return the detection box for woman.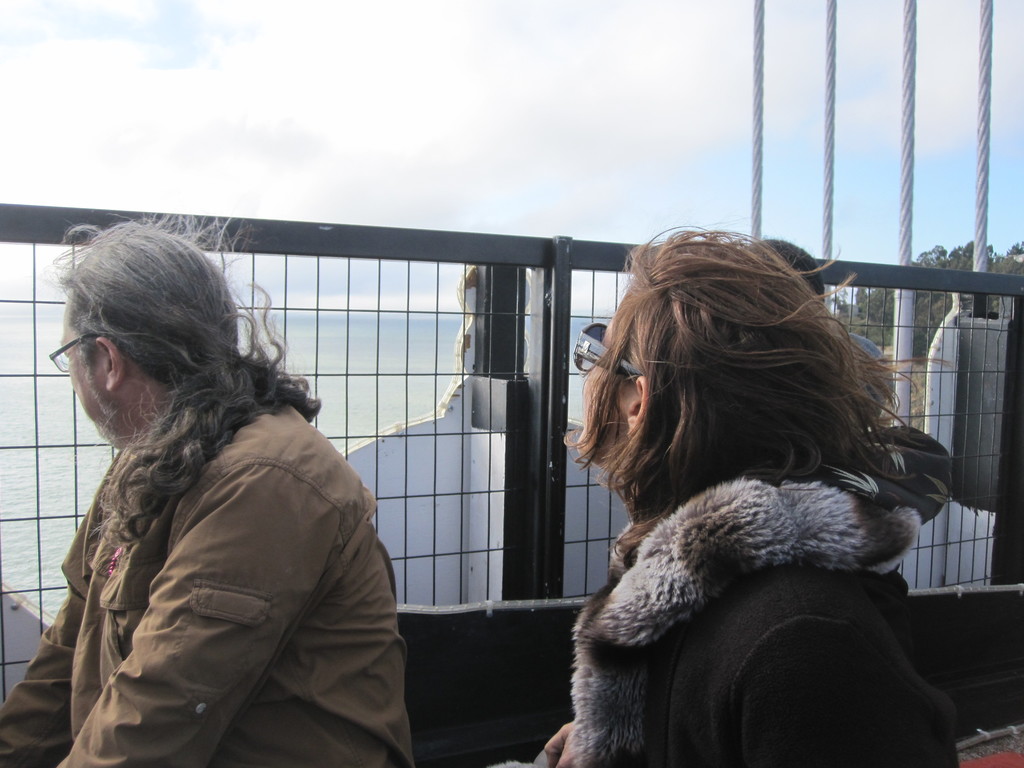
(559, 247, 972, 767).
